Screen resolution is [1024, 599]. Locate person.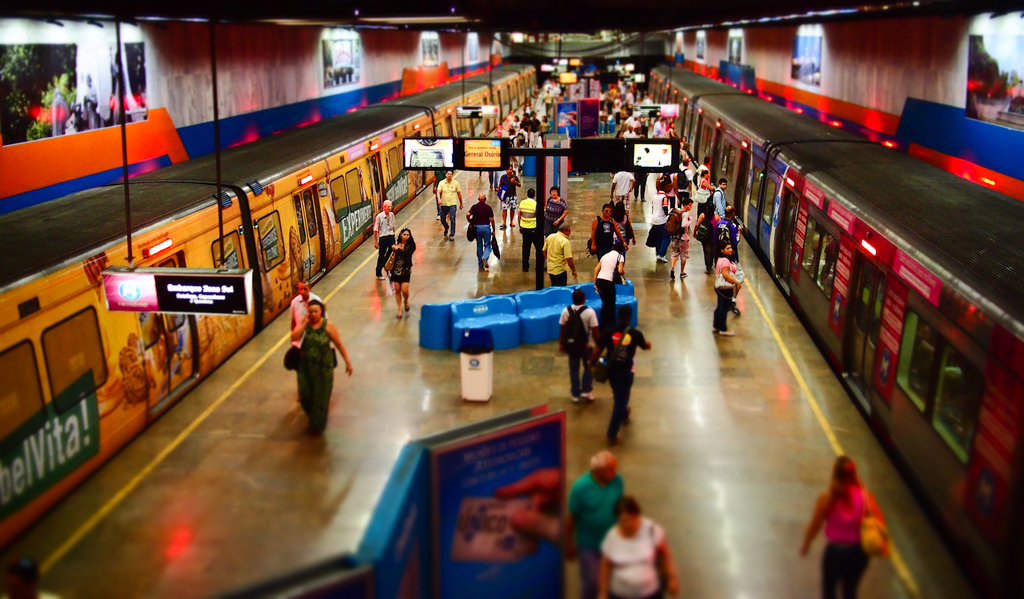
<box>679,155,691,196</box>.
